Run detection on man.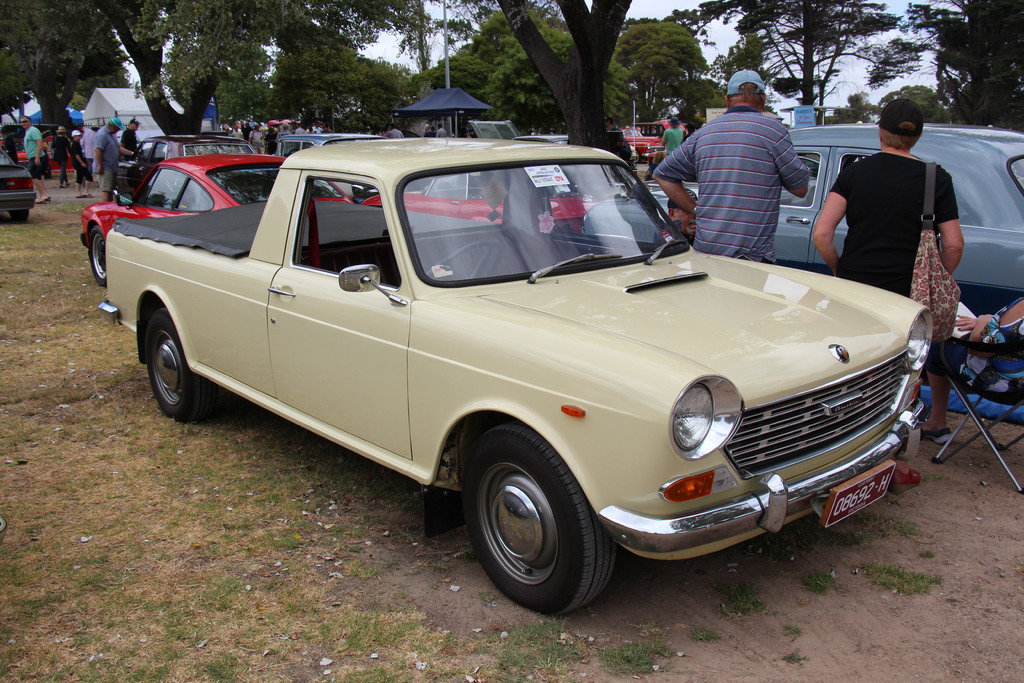
Result: detection(384, 122, 404, 137).
